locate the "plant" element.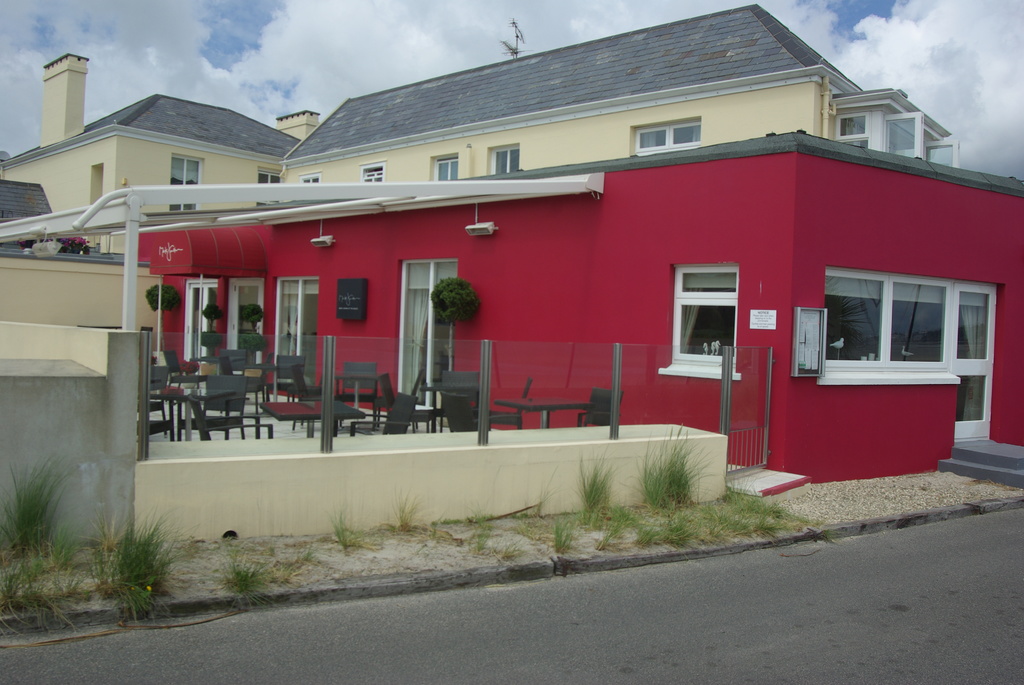
Element bbox: (93,507,184,635).
